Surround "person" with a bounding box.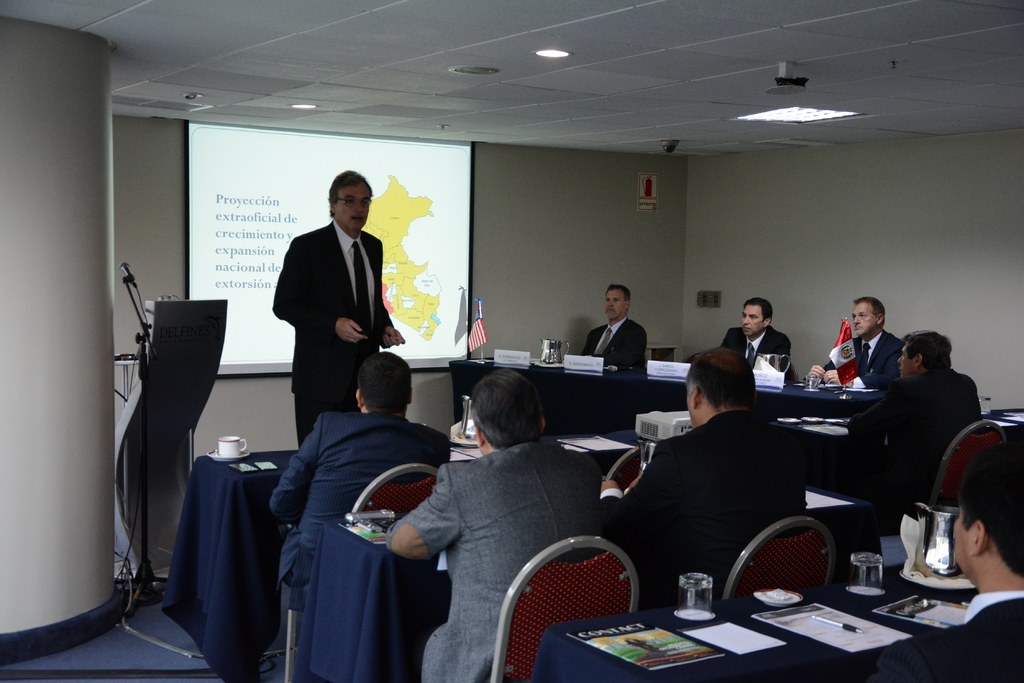
{"x1": 273, "y1": 169, "x2": 405, "y2": 447}.
